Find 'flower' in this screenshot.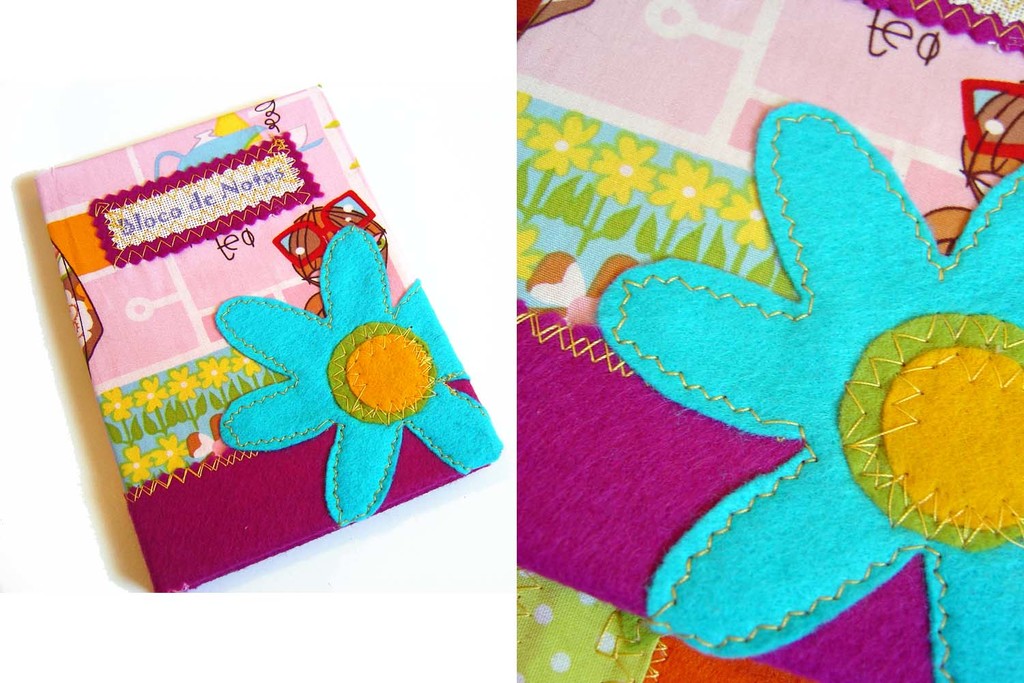
The bounding box for 'flower' is [x1=573, y1=143, x2=1014, y2=619].
